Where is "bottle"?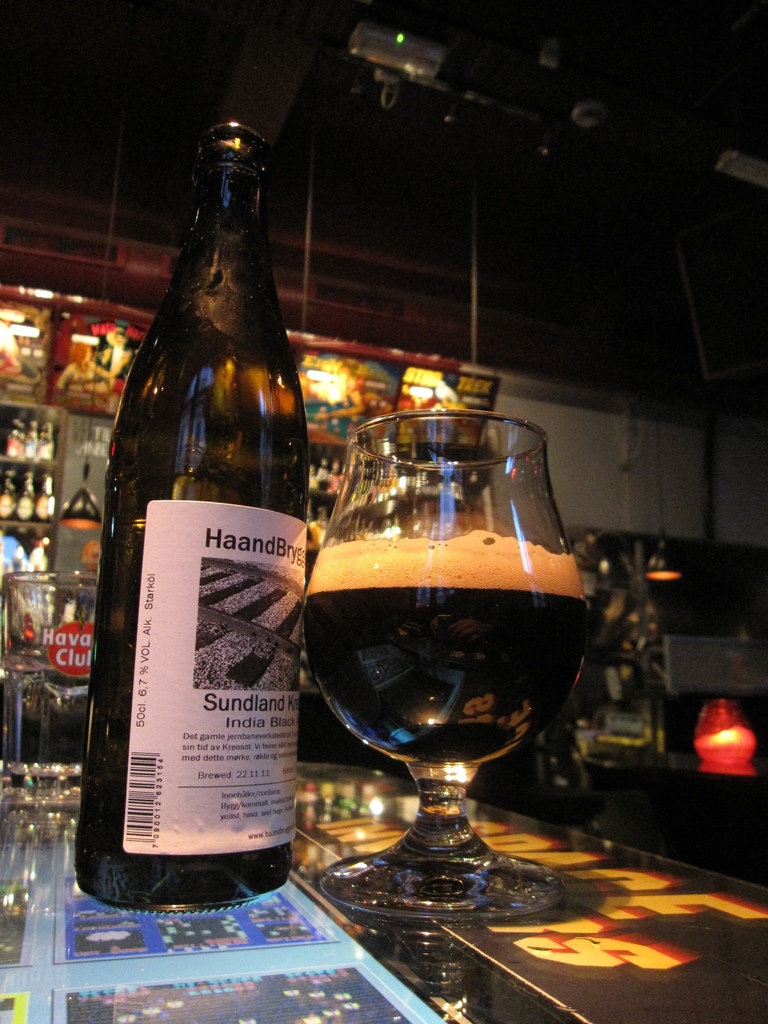
crop(29, 407, 72, 460).
